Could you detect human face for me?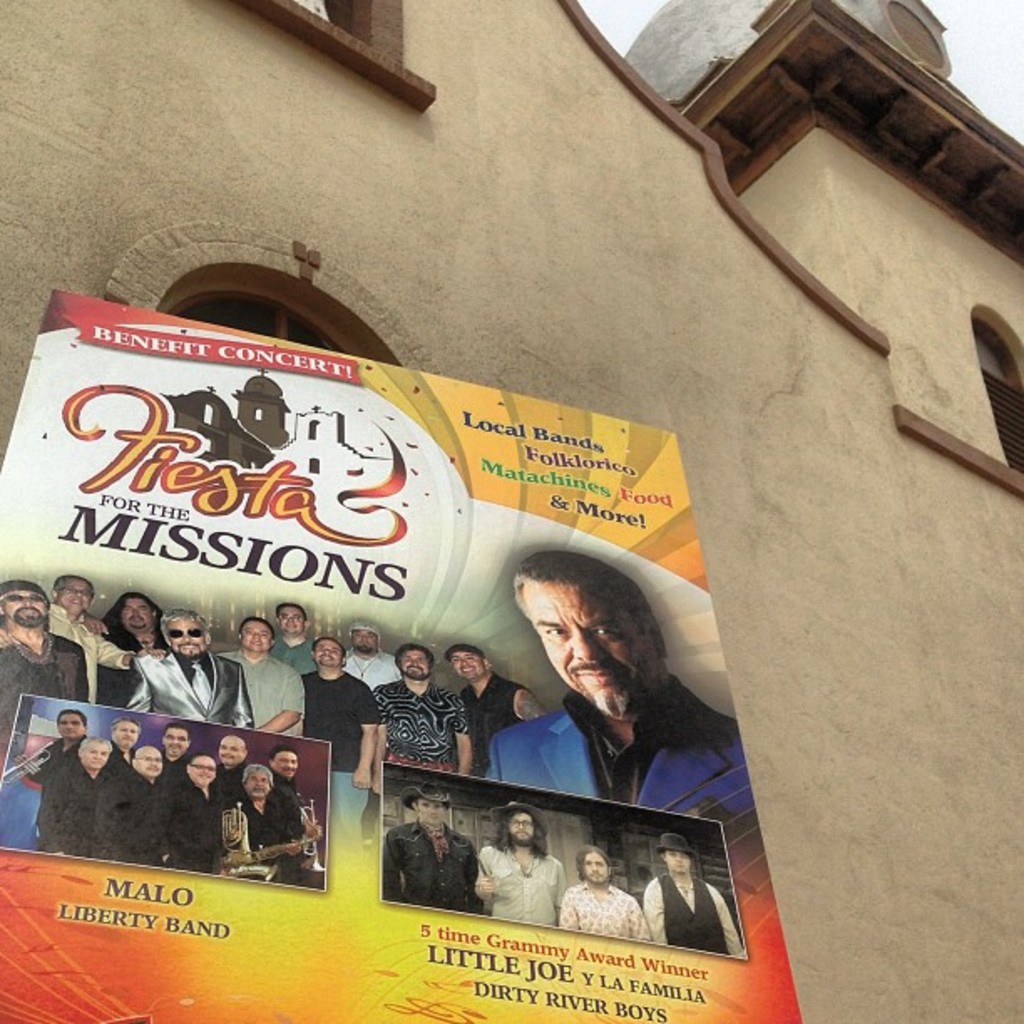
Detection result: detection(164, 730, 186, 761).
